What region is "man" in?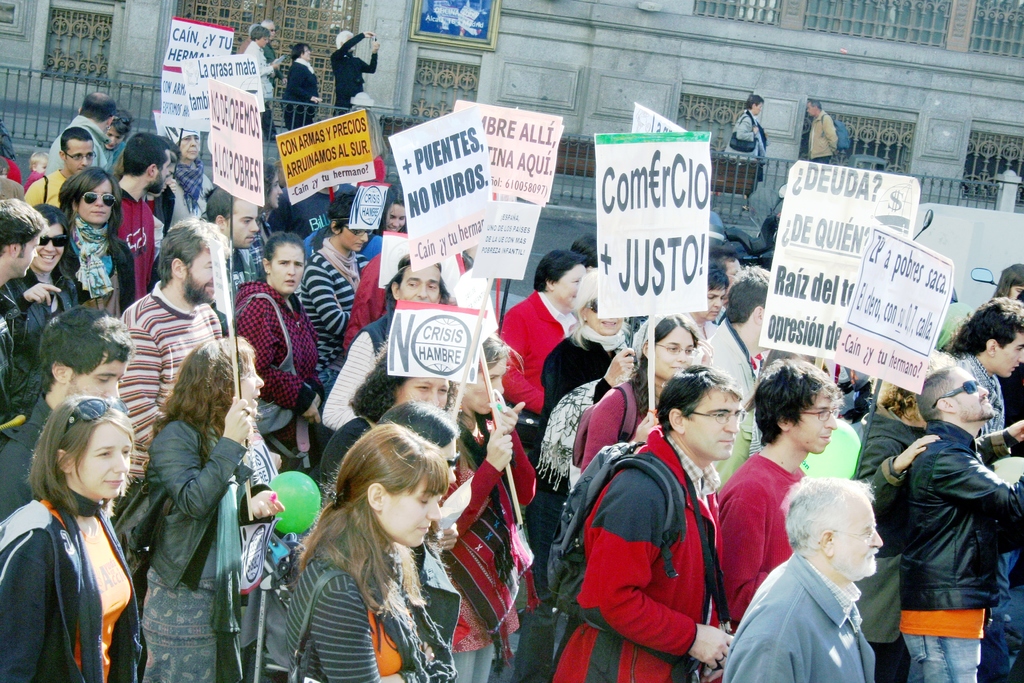
x1=701 y1=273 x2=780 y2=484.
